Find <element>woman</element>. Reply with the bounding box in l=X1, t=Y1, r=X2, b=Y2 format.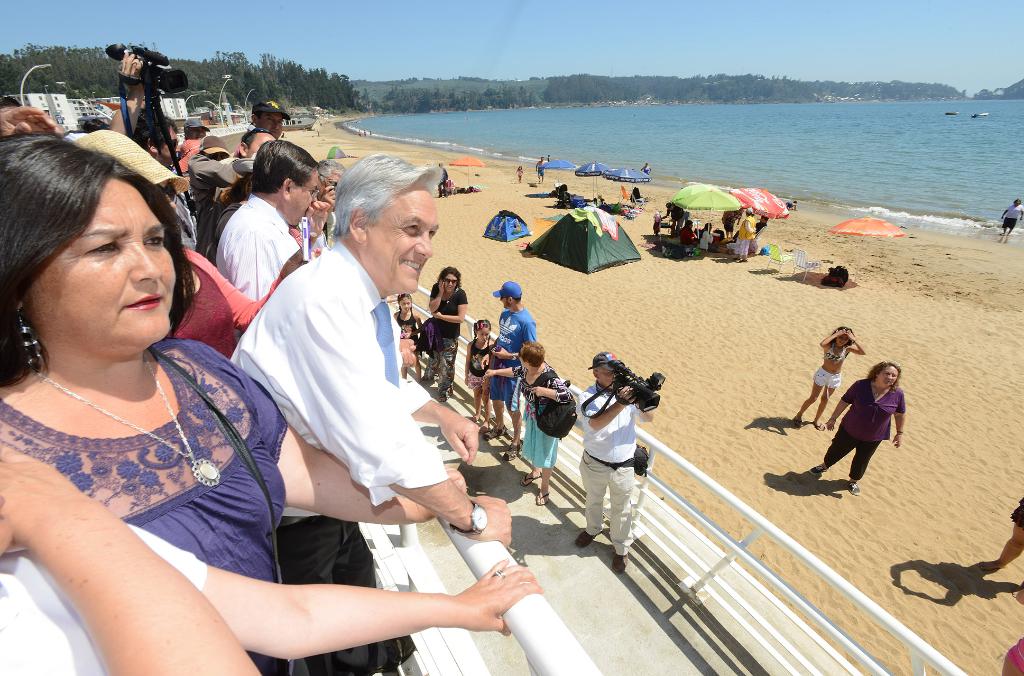
l=806, t=358, r=906, b=496.
